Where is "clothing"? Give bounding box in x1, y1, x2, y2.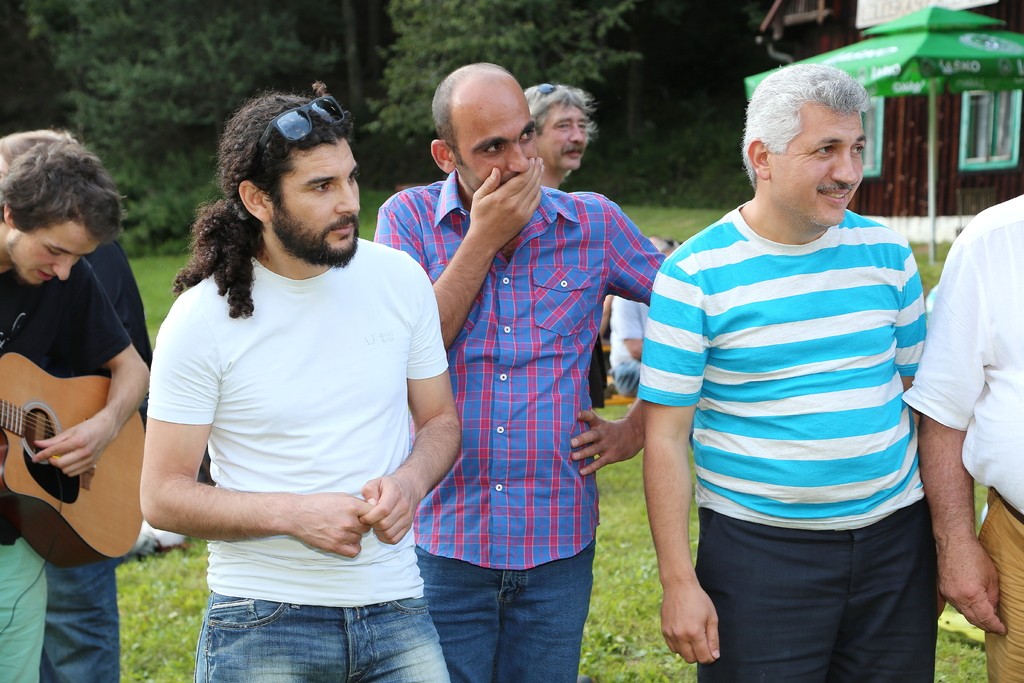
146, 238, 449, 681.
